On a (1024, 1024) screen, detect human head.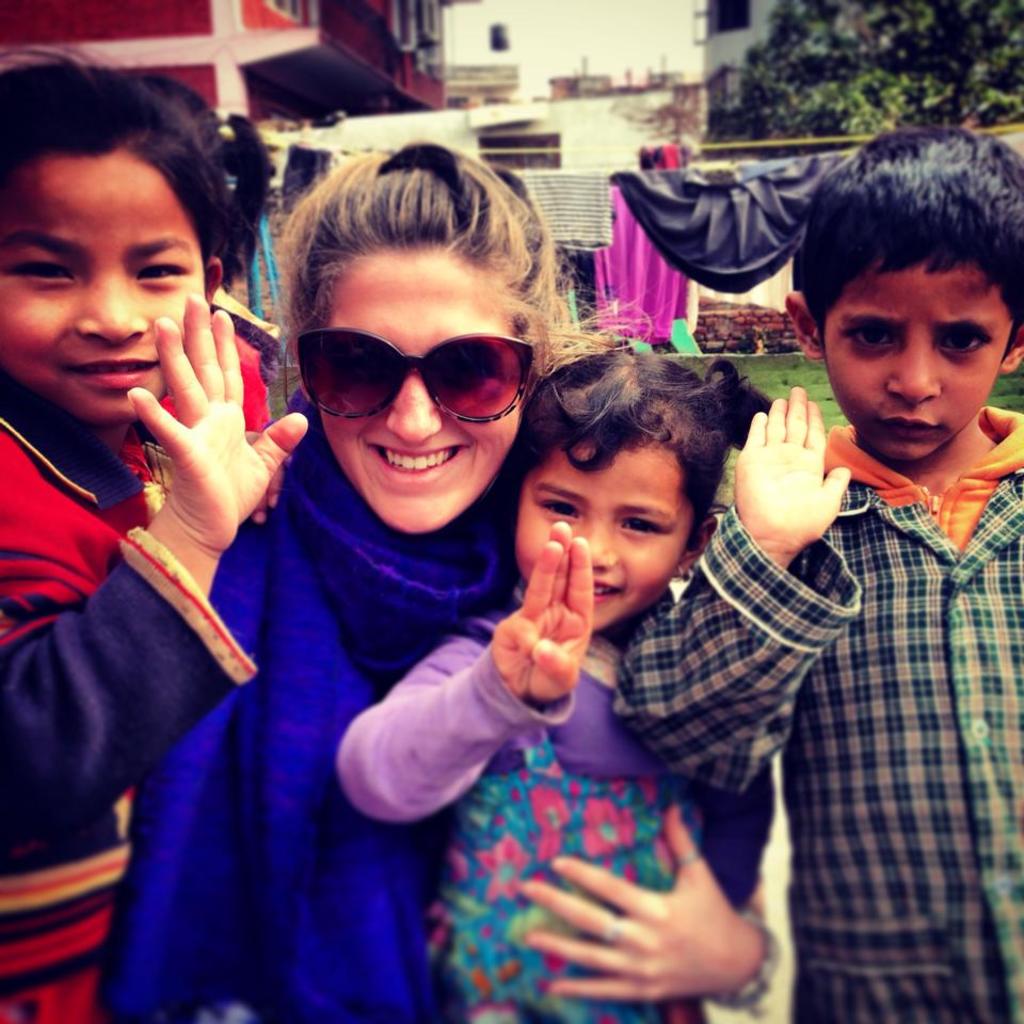
pyautogui.locateOnScreen(505, 362, 743, 633).
